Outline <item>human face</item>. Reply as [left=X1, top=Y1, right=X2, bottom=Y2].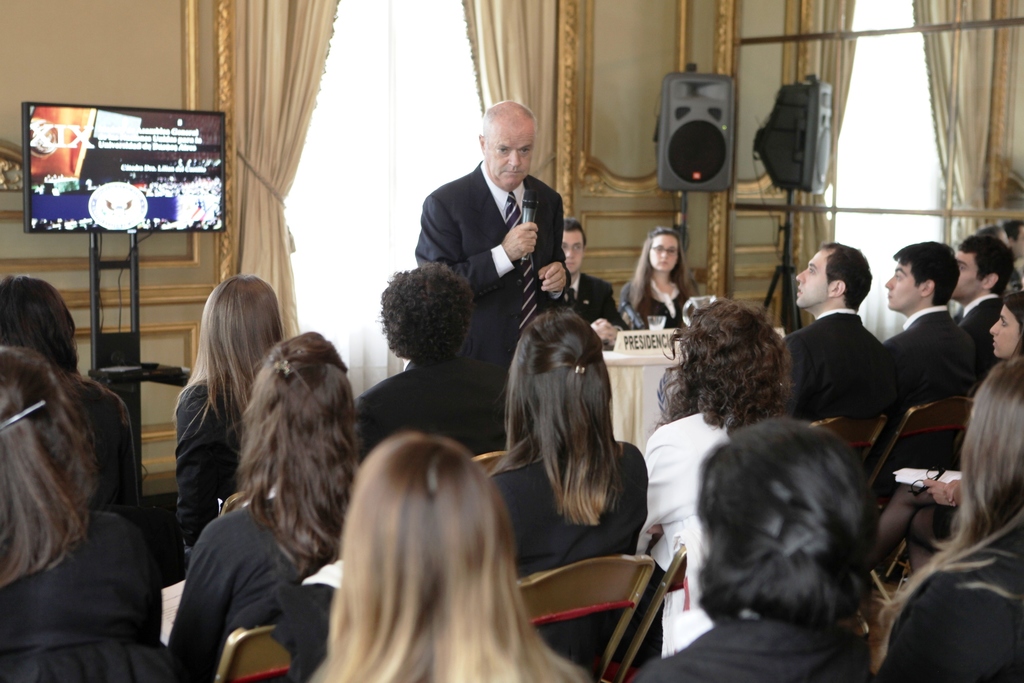
[left=880, top=267, right=924, bottom=308].
